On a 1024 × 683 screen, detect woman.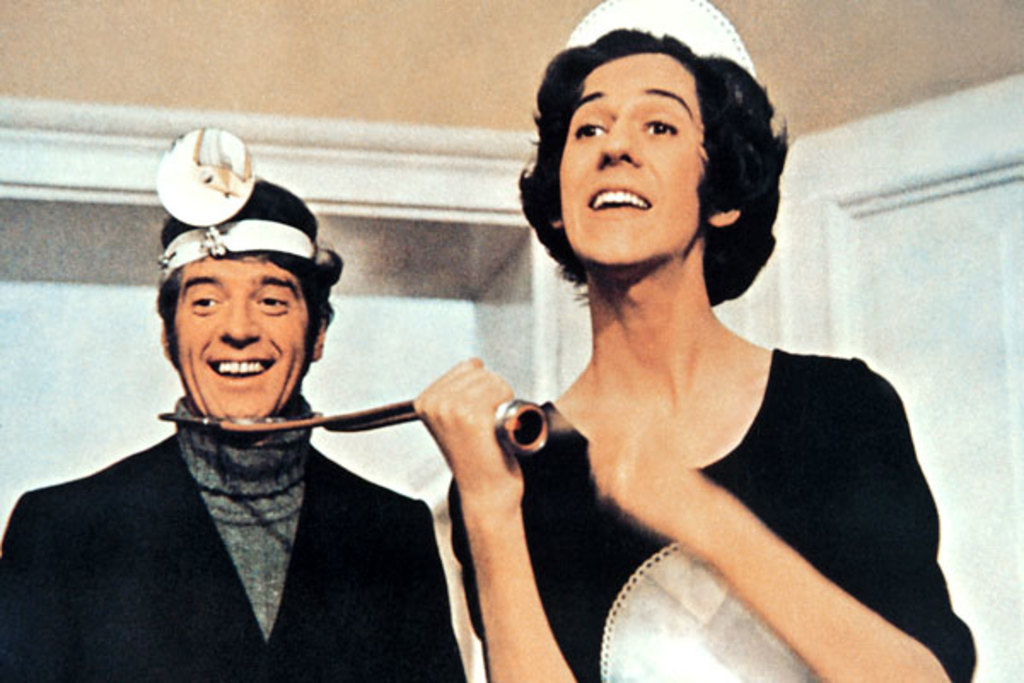
374:19:927:682.
